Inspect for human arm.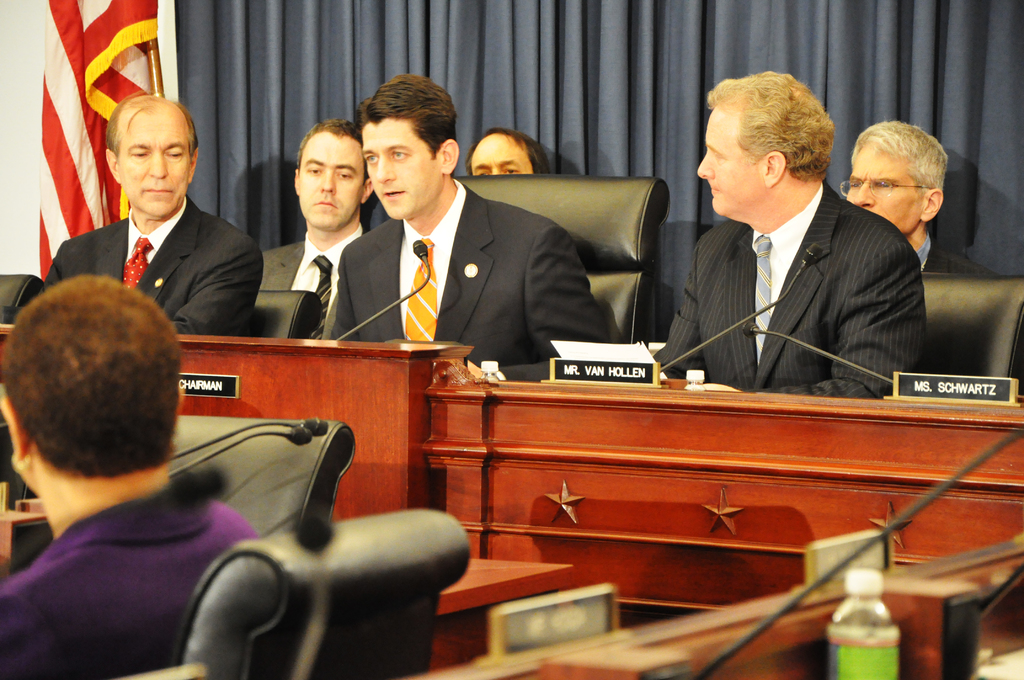
Inspection: pyautogui.locateOnScreen(330, 255, 362, 343).
